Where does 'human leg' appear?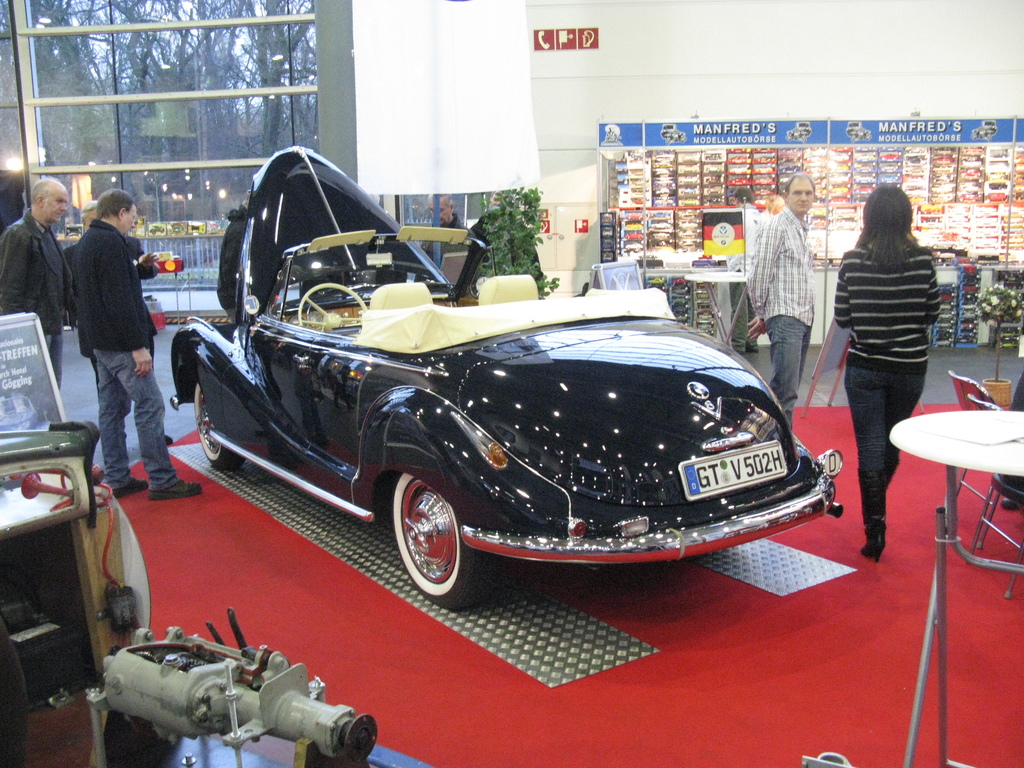
Appears at bbox=(90, 351, 144, 488).
